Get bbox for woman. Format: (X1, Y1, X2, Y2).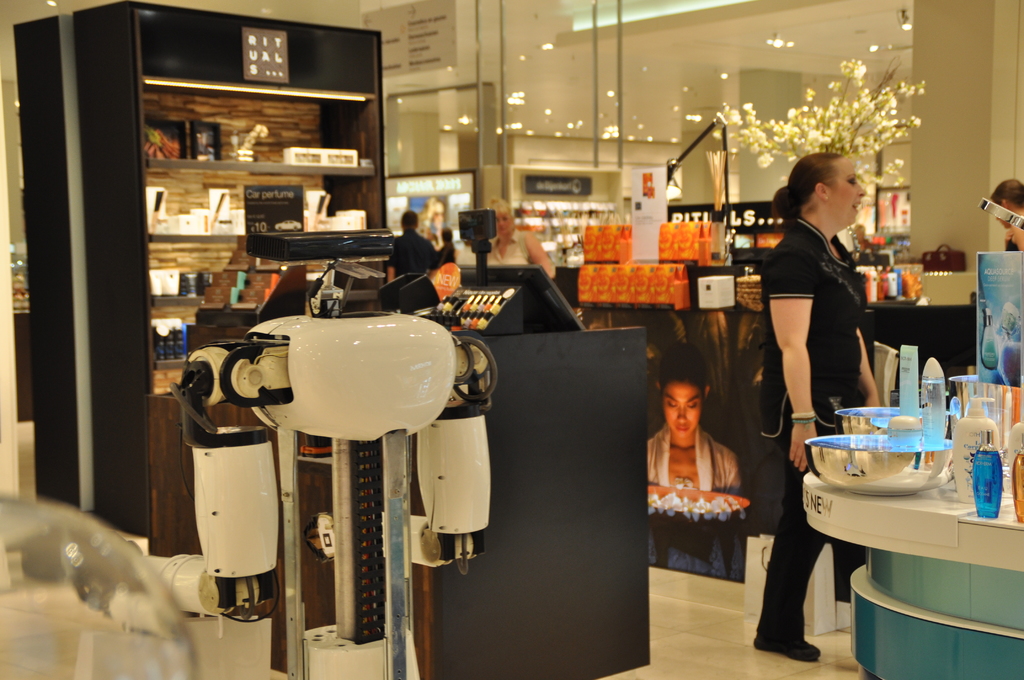
(848, 223, 878, 255).
